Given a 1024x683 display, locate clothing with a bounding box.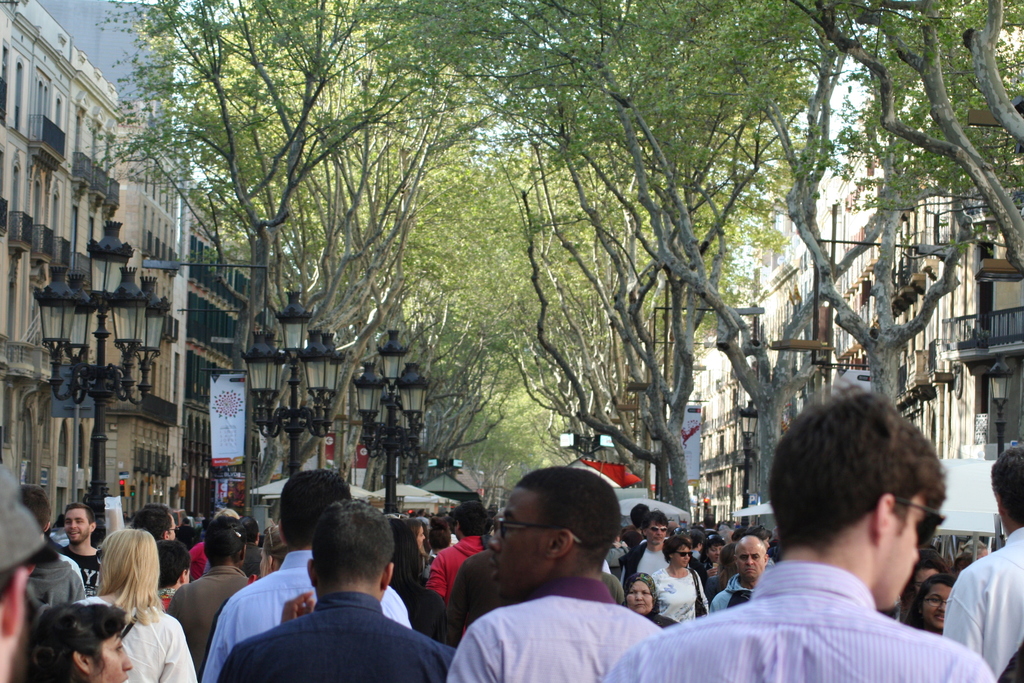
Located: <box>619,542,671,585</box>.
